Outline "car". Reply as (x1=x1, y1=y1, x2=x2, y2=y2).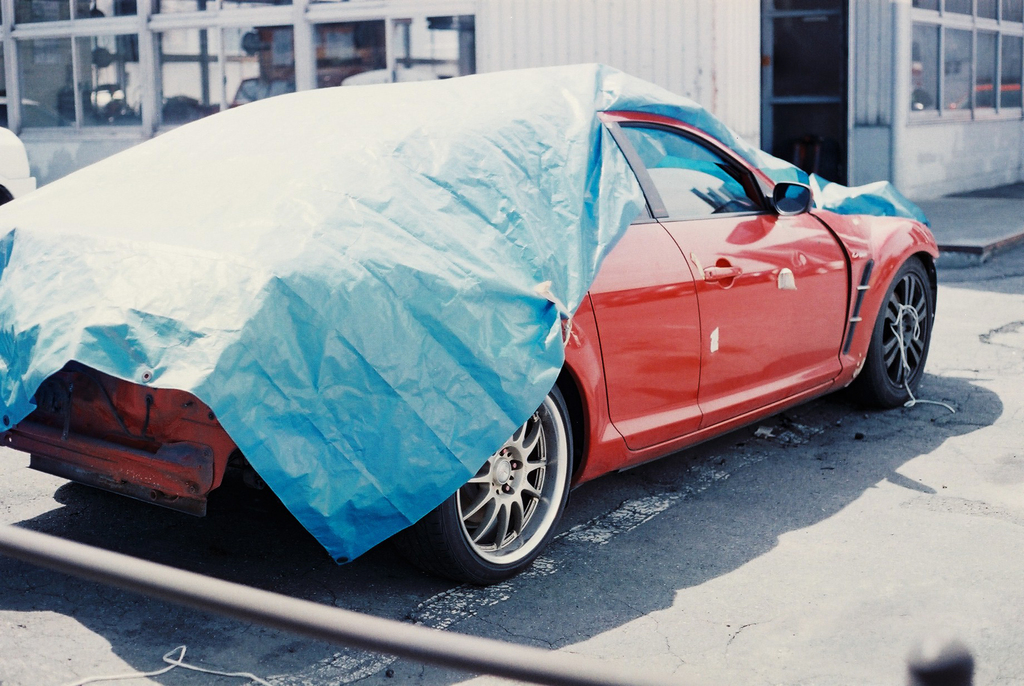
(x1=35, y1=67, x2=920, y2=584).
